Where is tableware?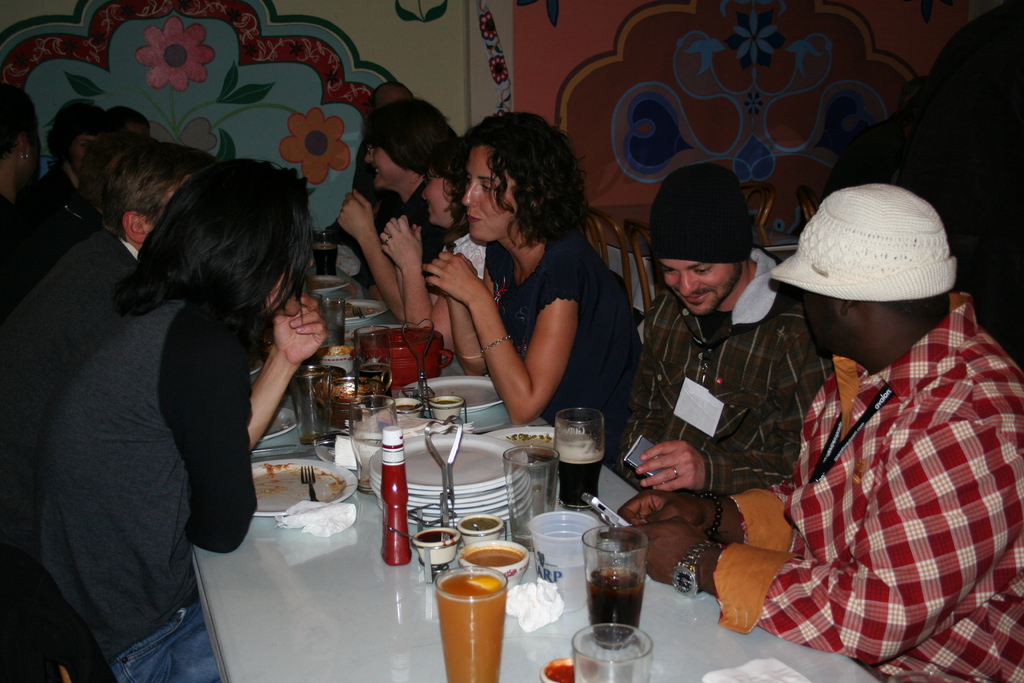
left=335, top=296, right=381, bottom=329.
